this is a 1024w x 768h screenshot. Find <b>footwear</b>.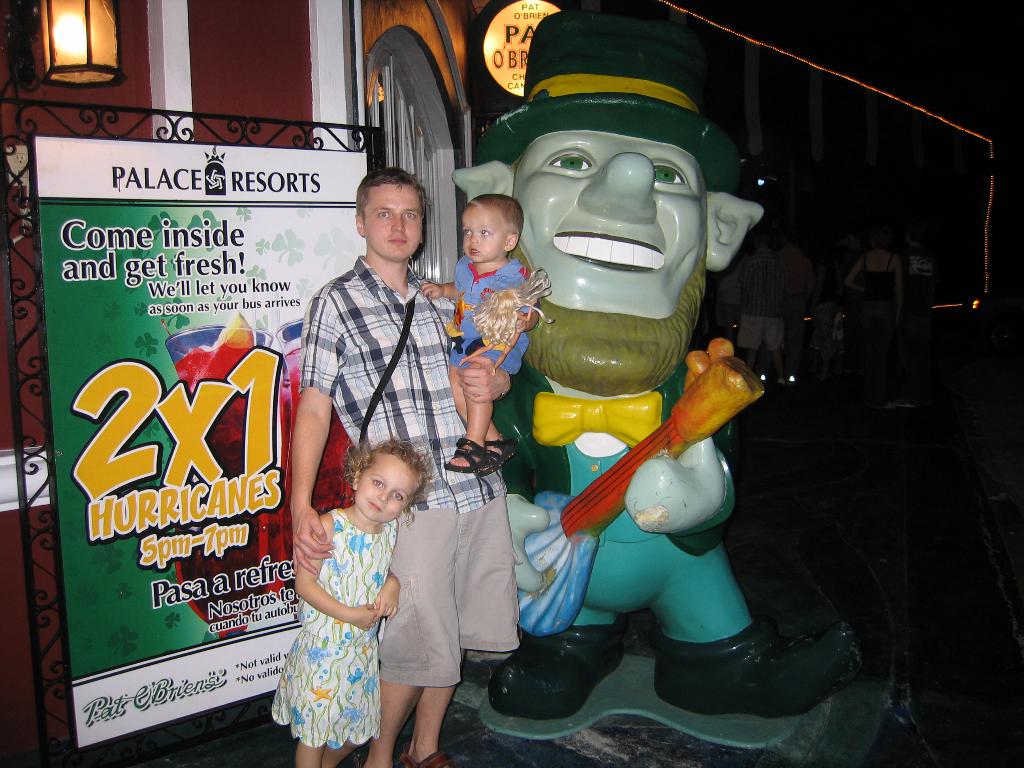
Bounding box: crop(473, 436, 522, 482).
